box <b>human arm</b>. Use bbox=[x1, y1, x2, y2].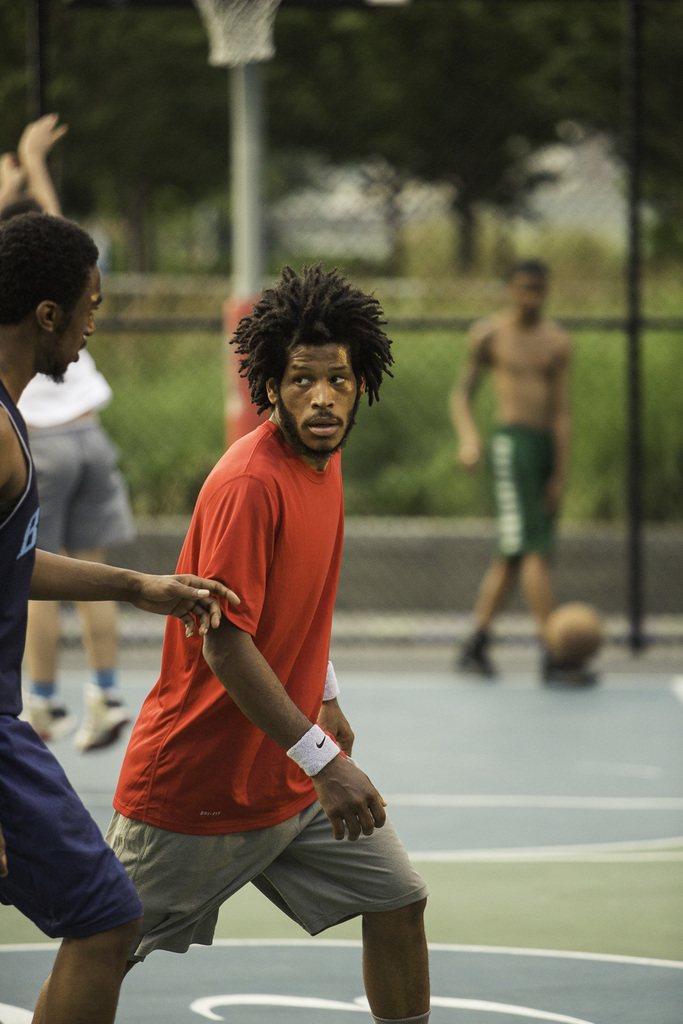
bbox=[11, 109, 71, 224].
